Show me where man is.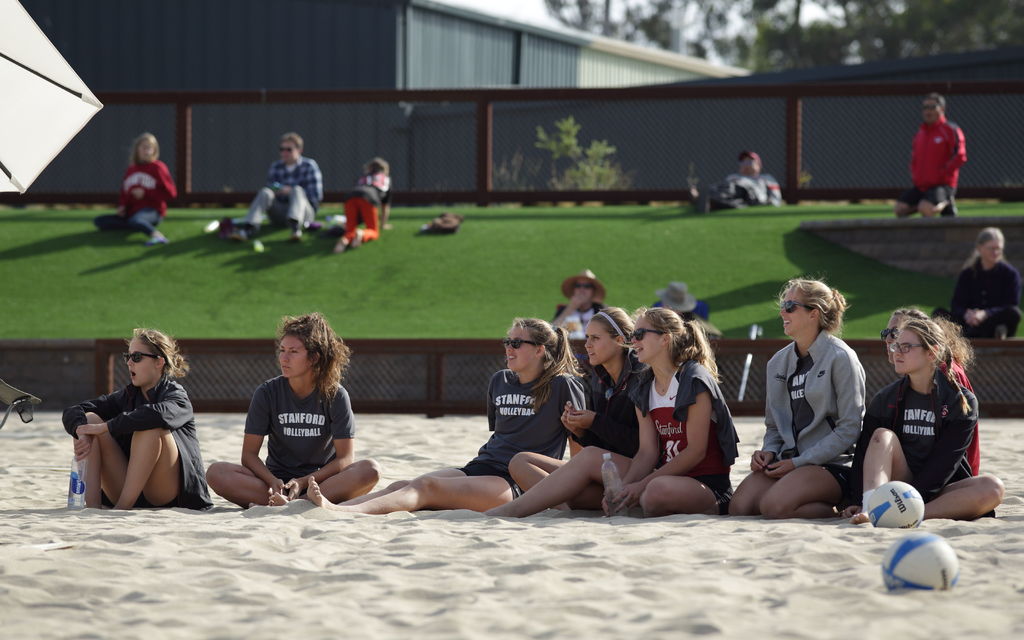
man is at detection(225, 131, 326, 245).
